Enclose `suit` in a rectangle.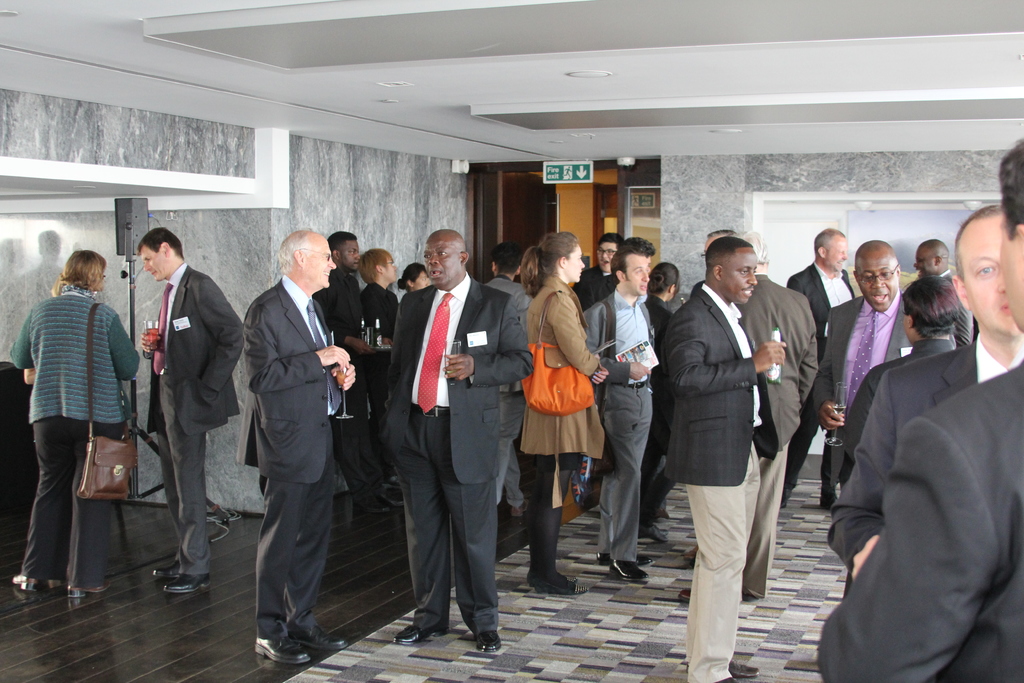
<bbox>785, 265, 853, 490</bbox>.
